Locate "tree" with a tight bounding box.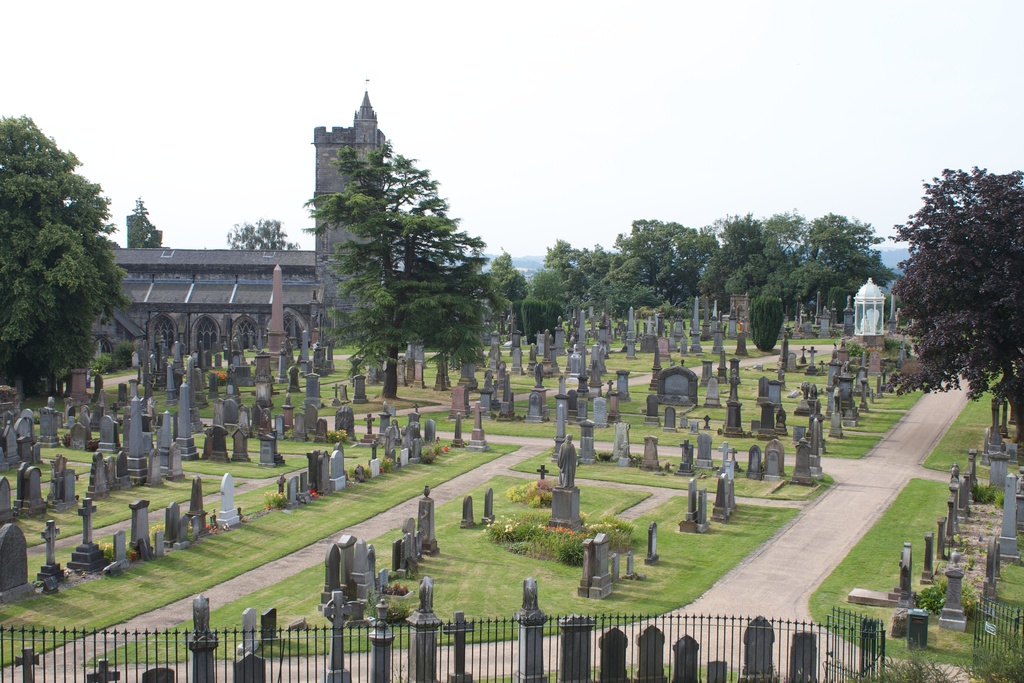
(left=124, top=192, right=163, bottom=251).
